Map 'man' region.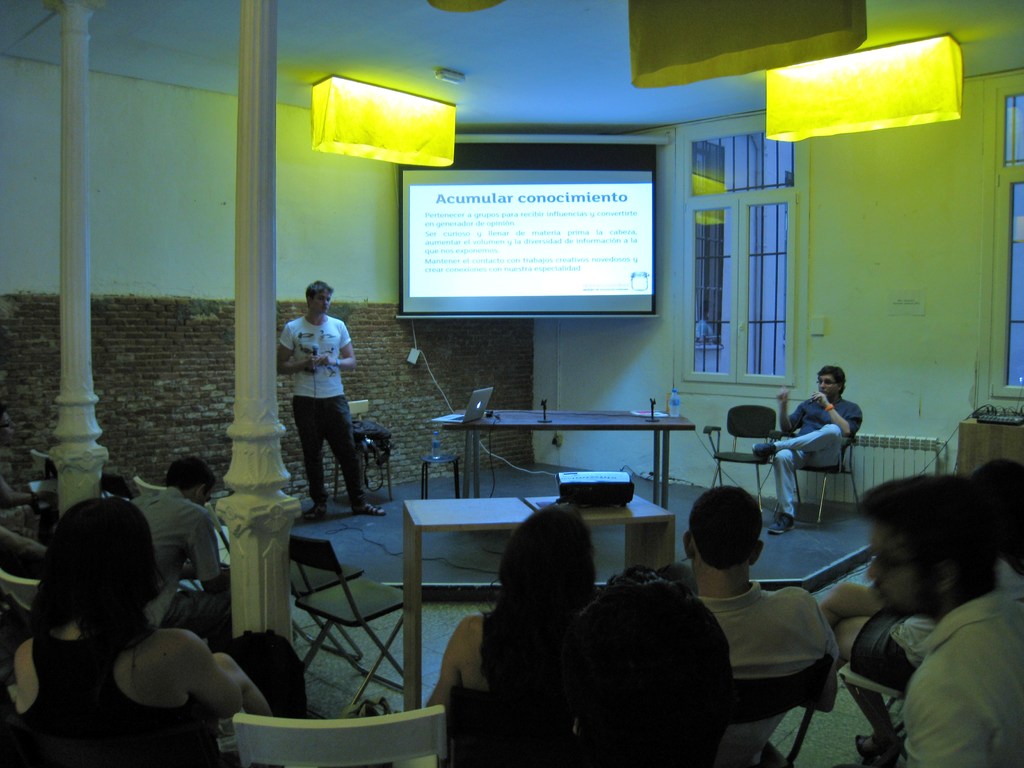
Mapped to select_region(667, 510, 846, 767).
